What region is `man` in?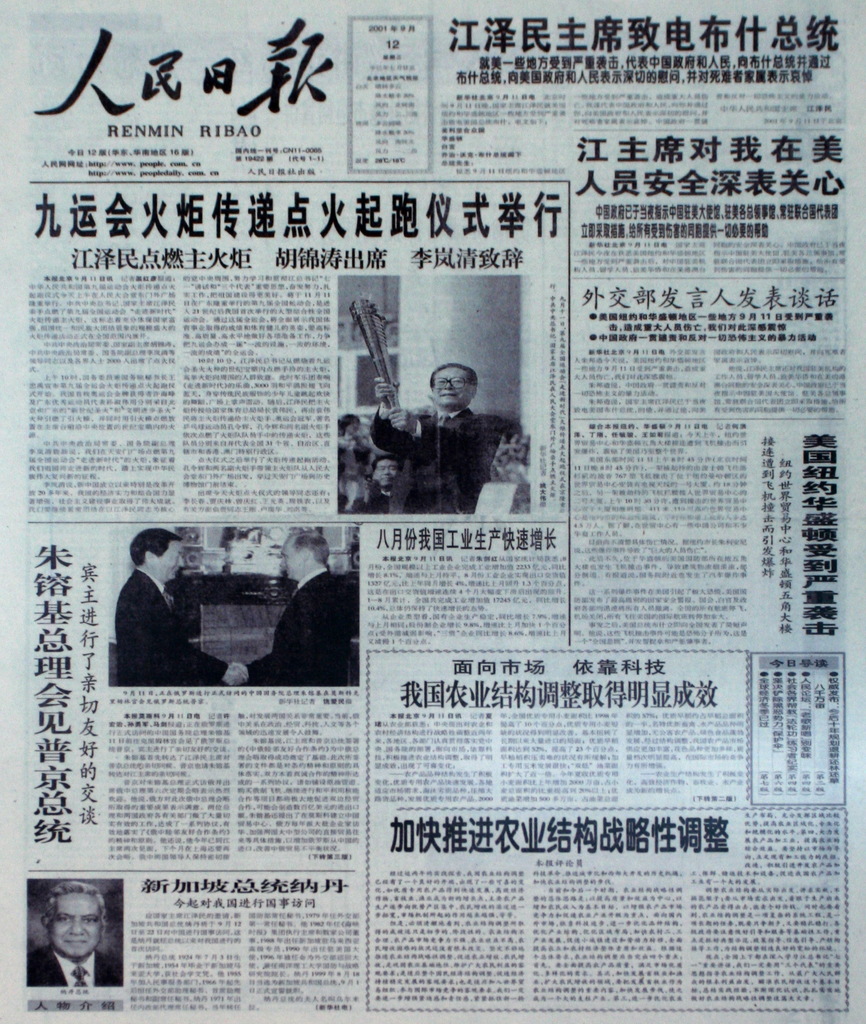
l=374, t=362, r=518, b=515.
